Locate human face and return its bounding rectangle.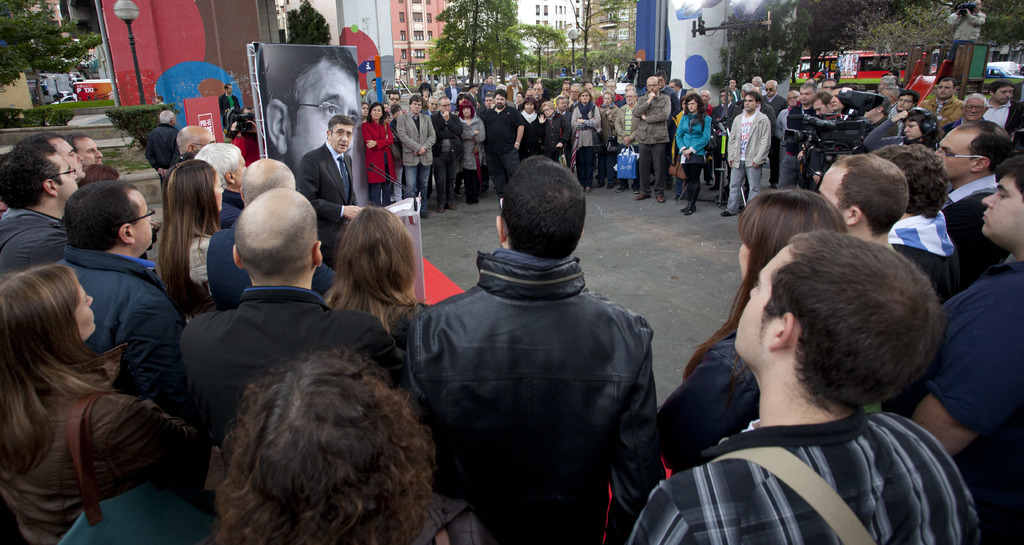
<box>372,79,378,86</box>.
